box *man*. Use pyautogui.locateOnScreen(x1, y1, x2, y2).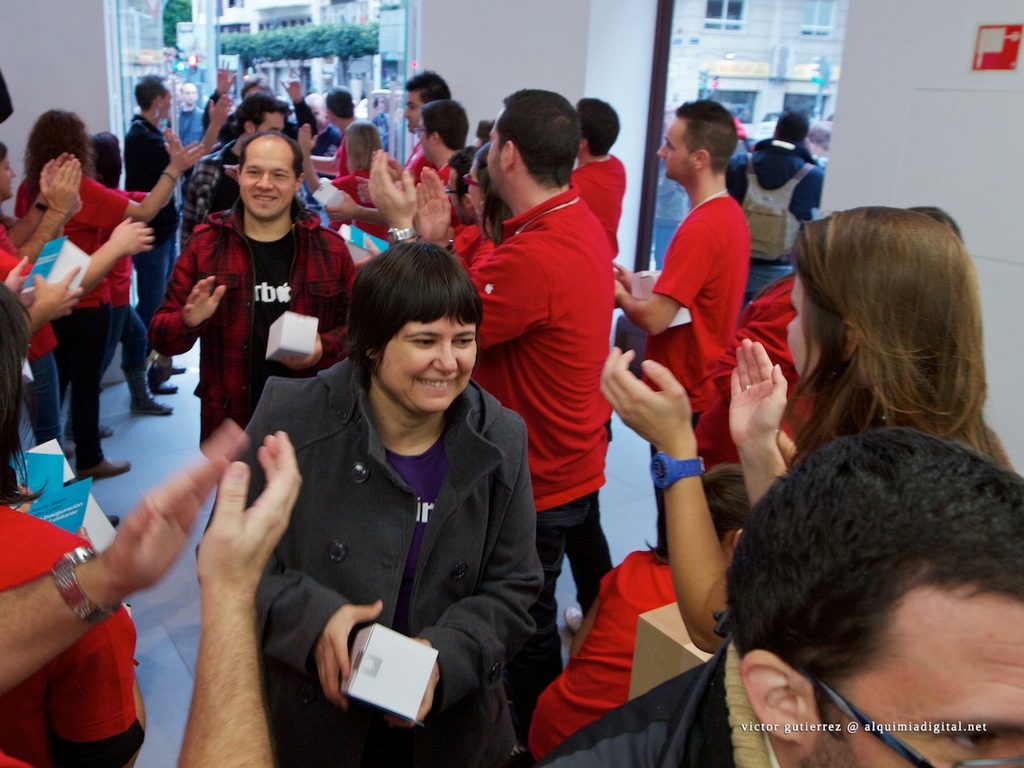
pyautogui.locateOnScreen(116, 73, 194, 393).
